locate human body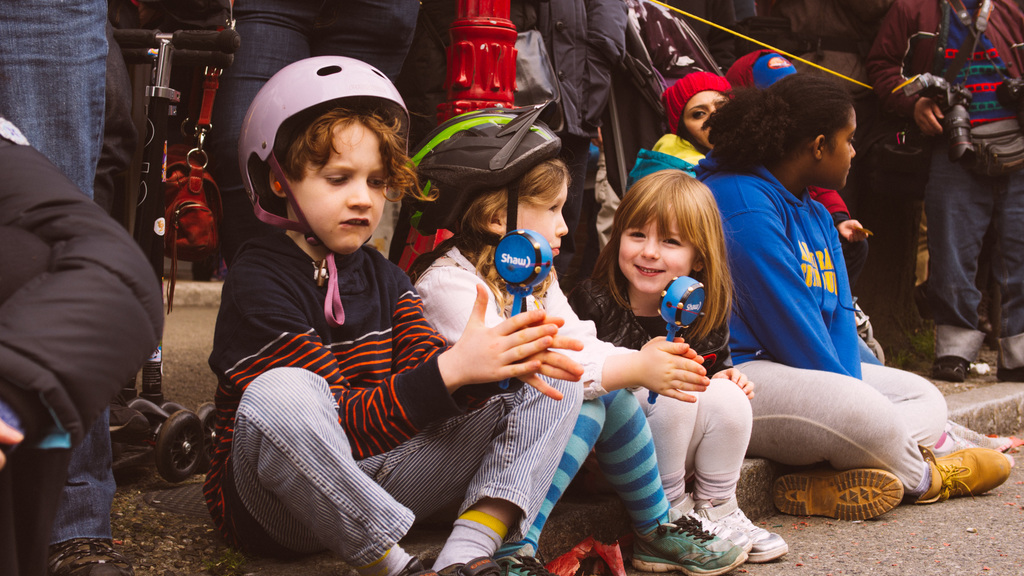
{"left": 652, "top": 72, "right": 752, "bottom": 189}
